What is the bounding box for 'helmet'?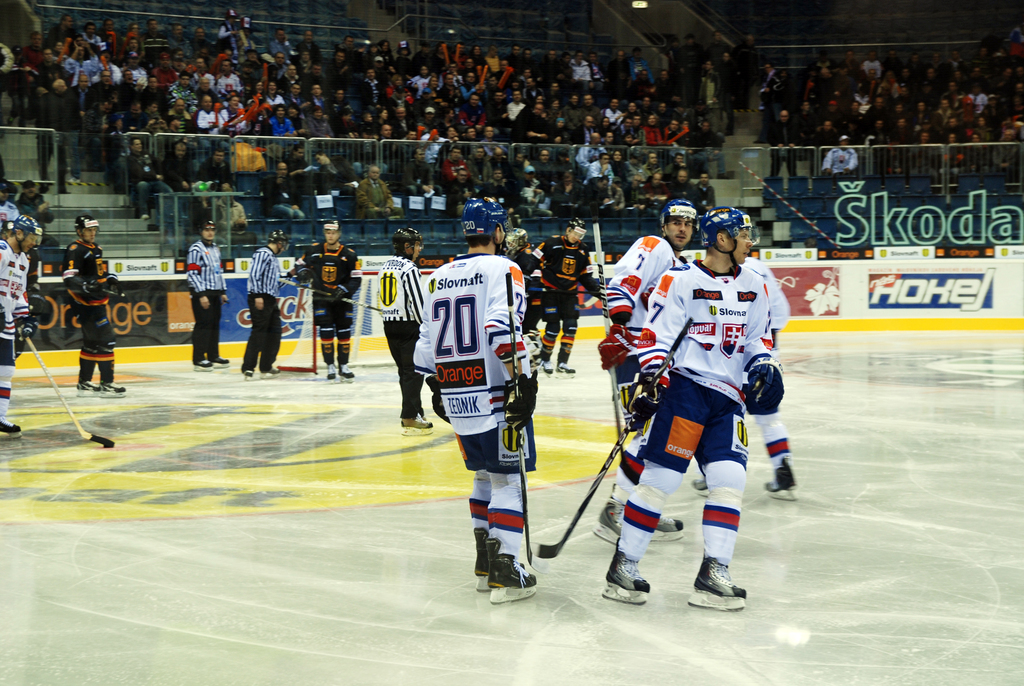
BBox(78, 216, 99, 242).
